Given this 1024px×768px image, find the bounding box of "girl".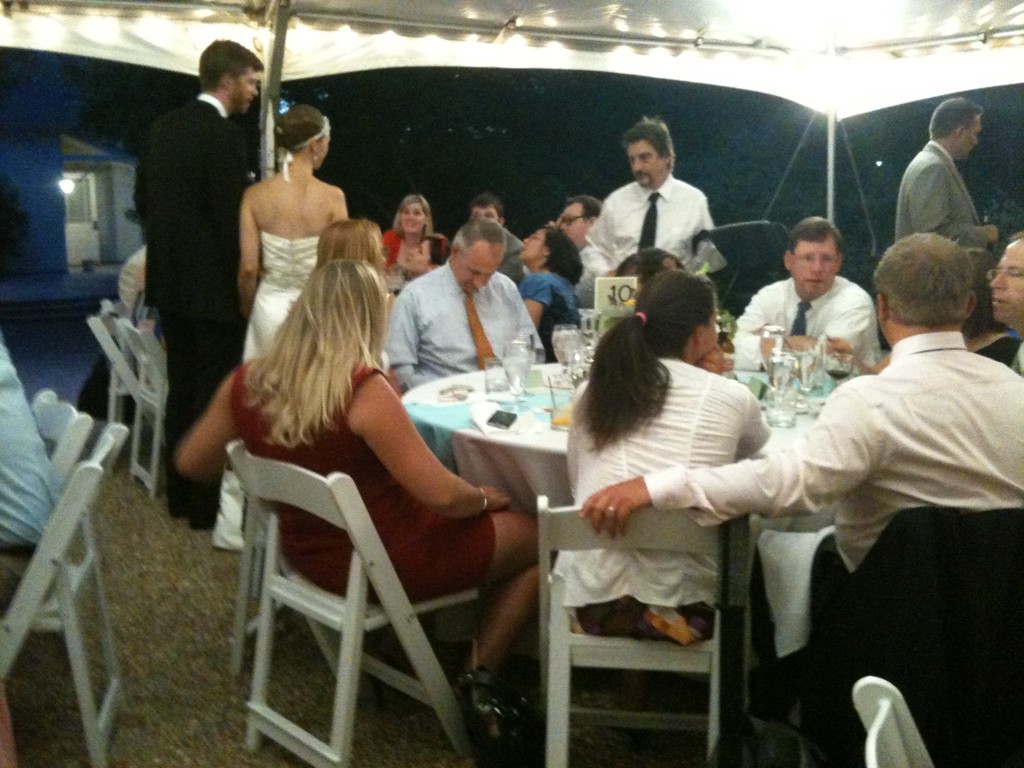
x1=309, y1=208, x2=405, y2=281.
